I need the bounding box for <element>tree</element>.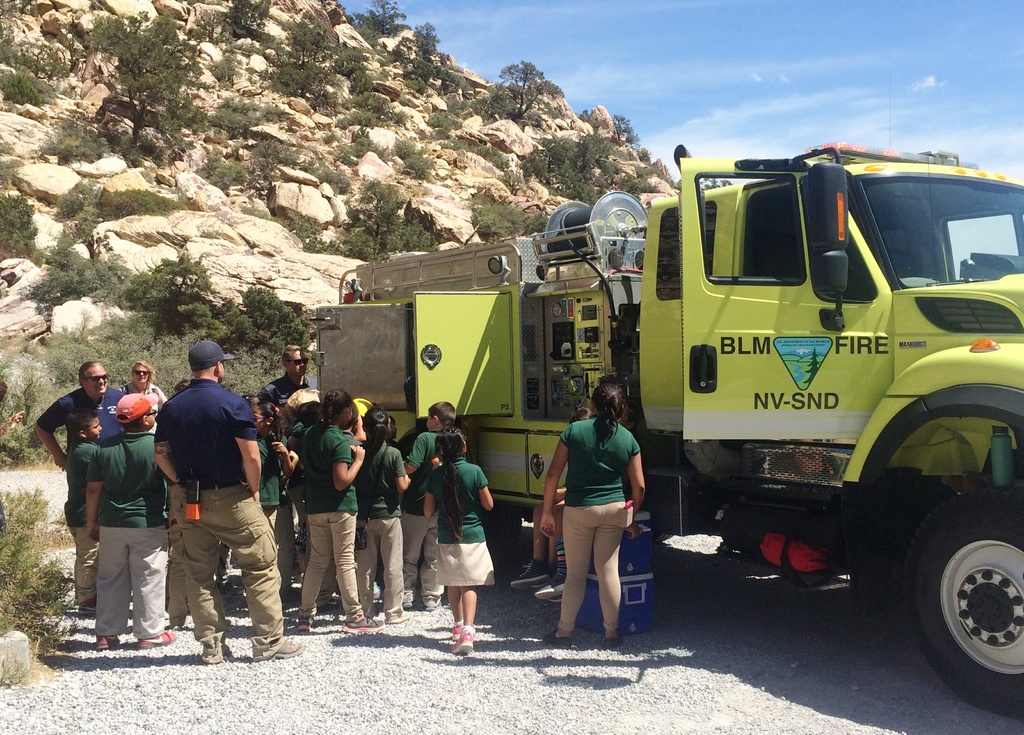
Here it is: (600,115,676,154).
